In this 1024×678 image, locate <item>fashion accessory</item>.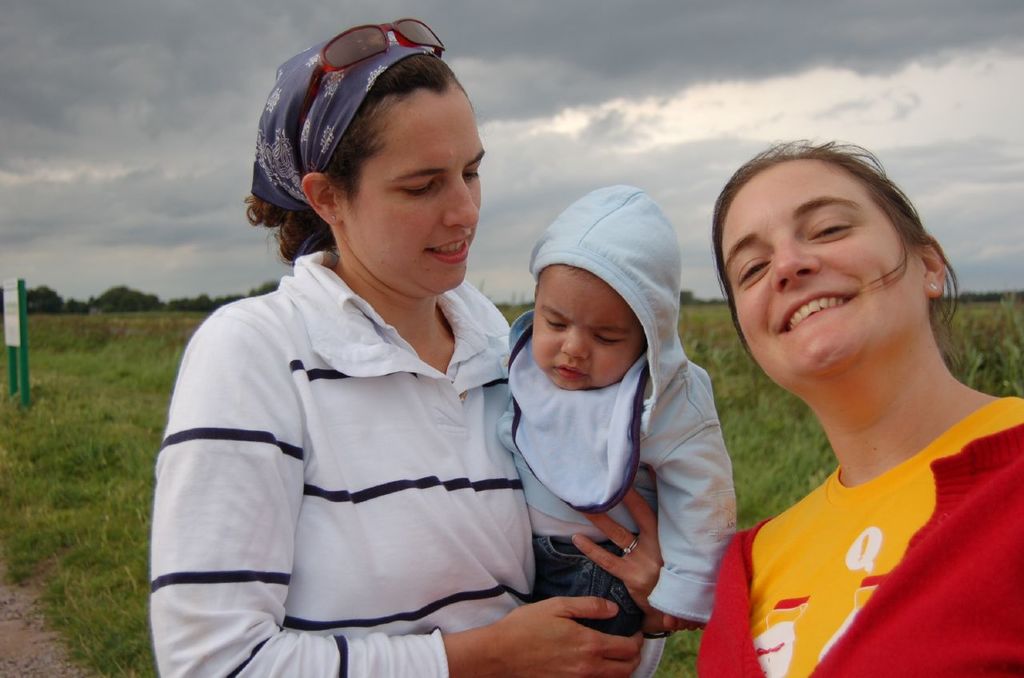
Bounding box: {"x1": 929, "y1": 280, "x2": 938, "y2": 292}.
